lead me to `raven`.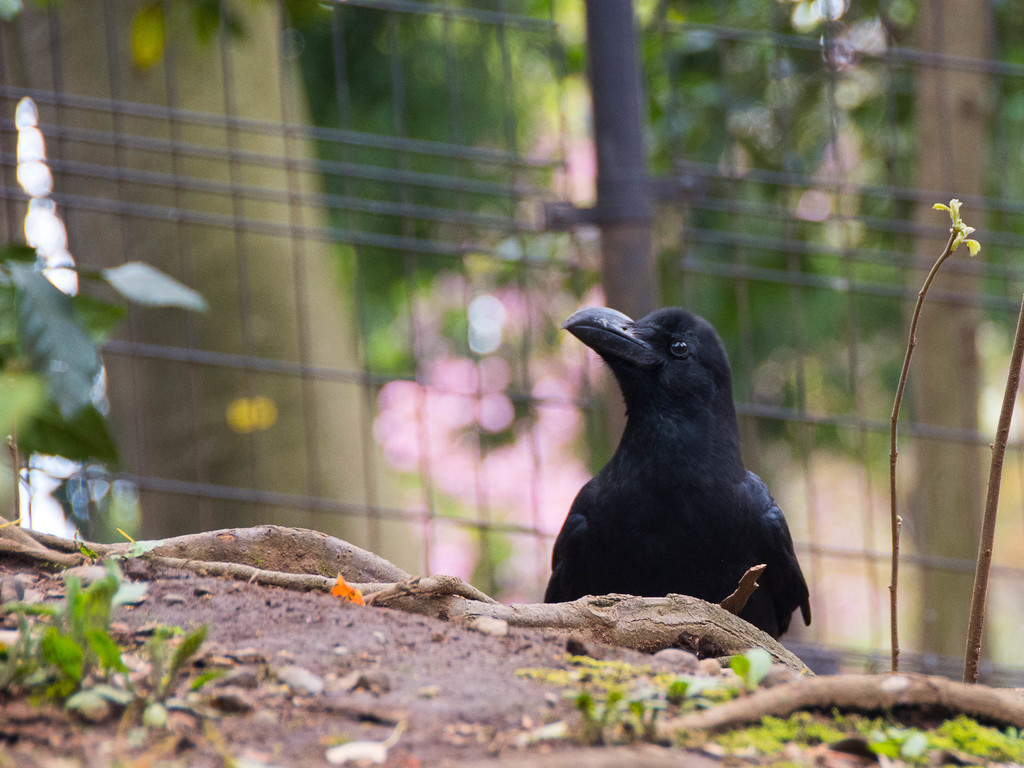
Lead to bbox=[532, 305, 814, 643].
